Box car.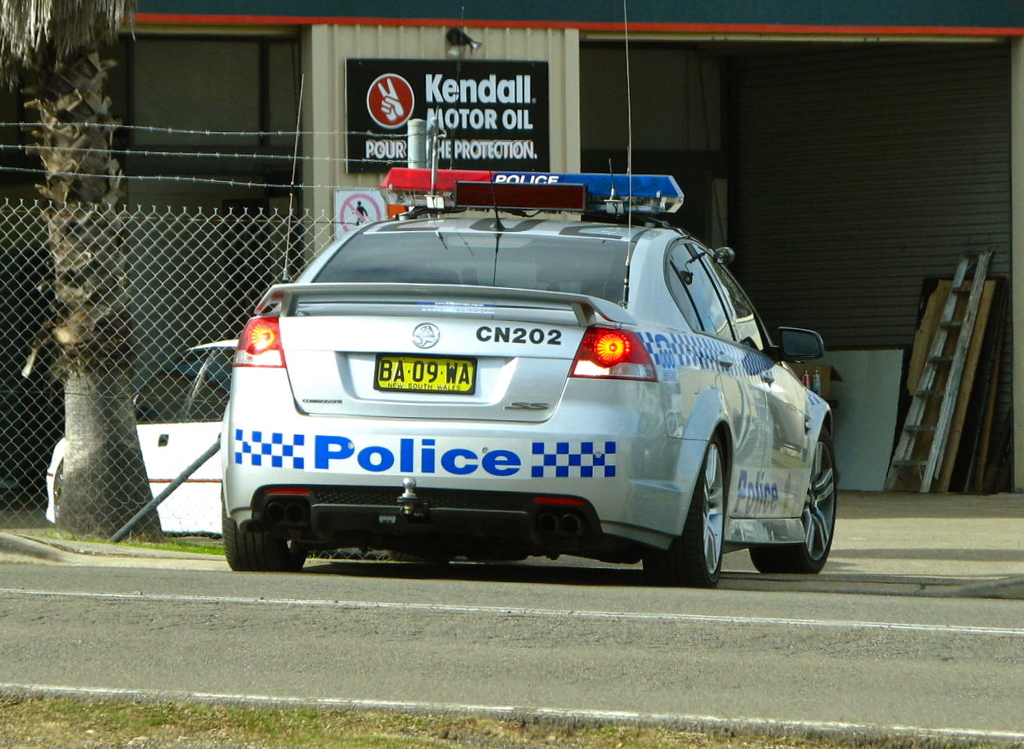
{"left": 195, "top": 165, "right": 828, "bottom": 593}.
